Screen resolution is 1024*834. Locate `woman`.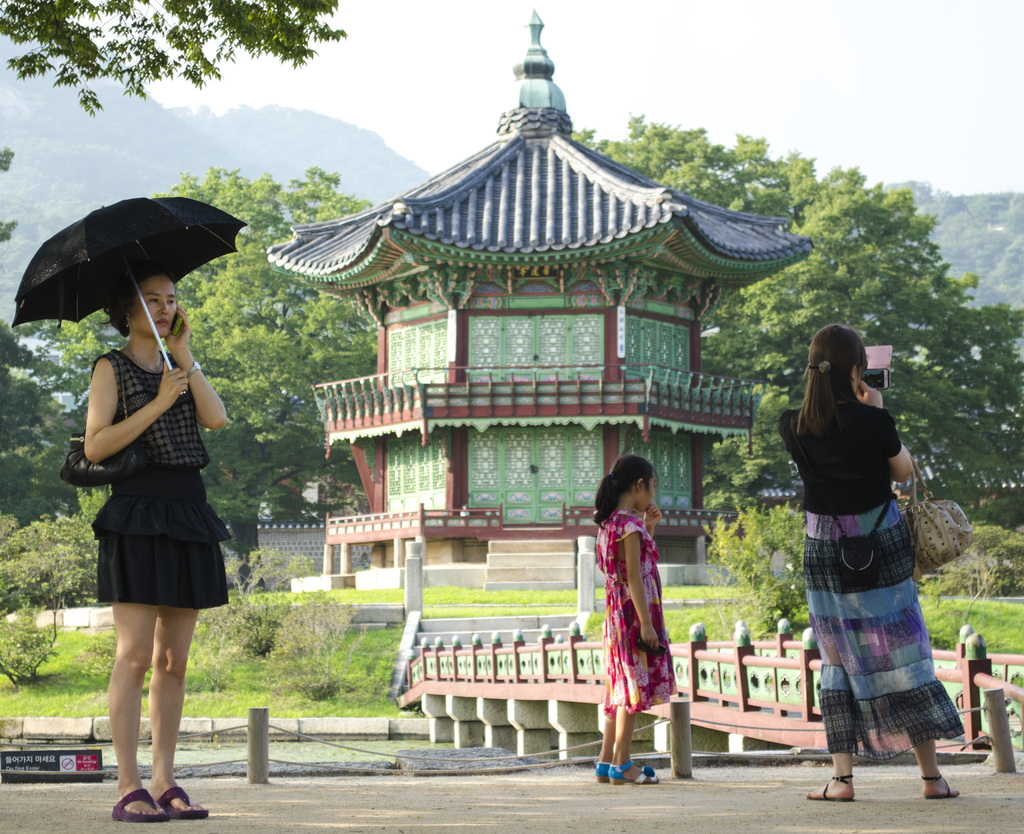
crop(751, 306, 957, 812).
